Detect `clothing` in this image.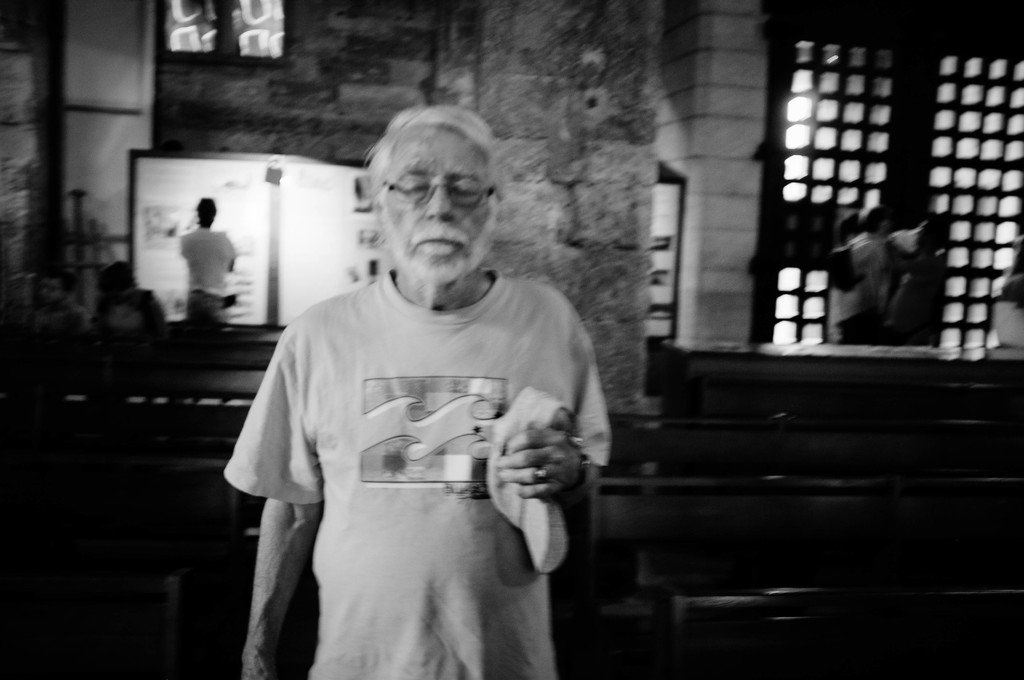
Detection: [186, 227, 237, 324].
